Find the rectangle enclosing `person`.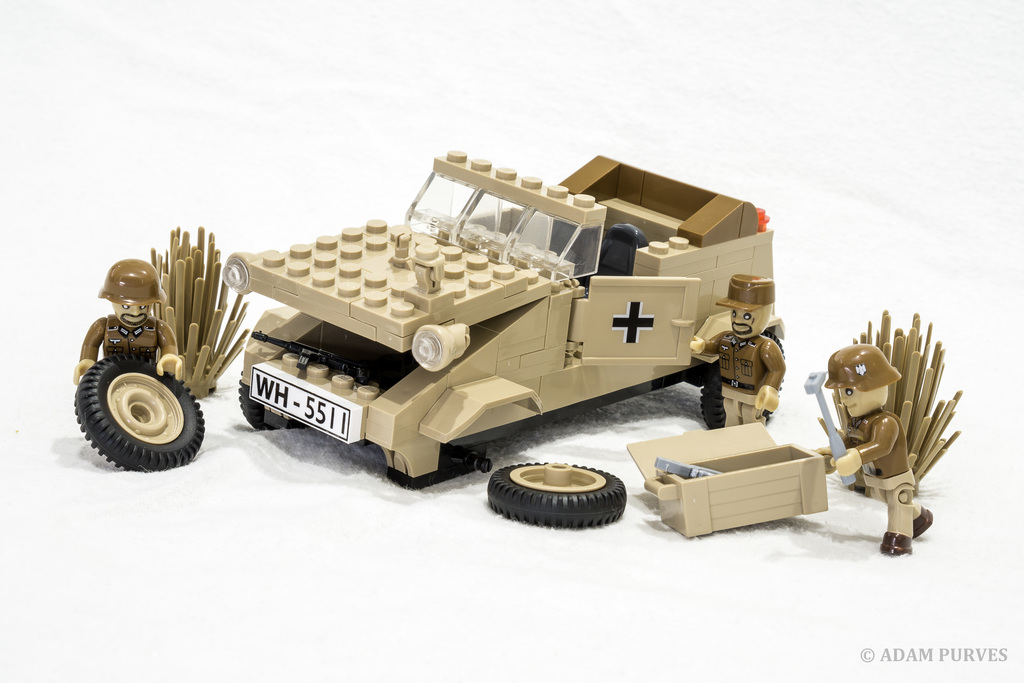
[left=687, top=273, right=787, bottom=427].
